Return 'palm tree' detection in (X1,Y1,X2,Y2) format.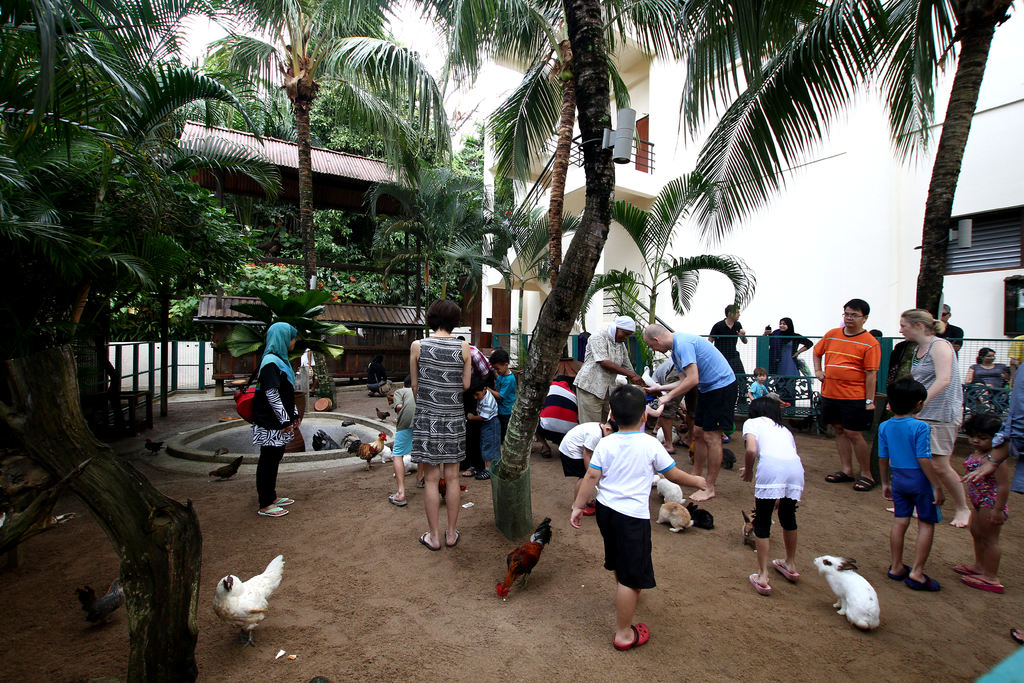
(663,0,1002,422).
